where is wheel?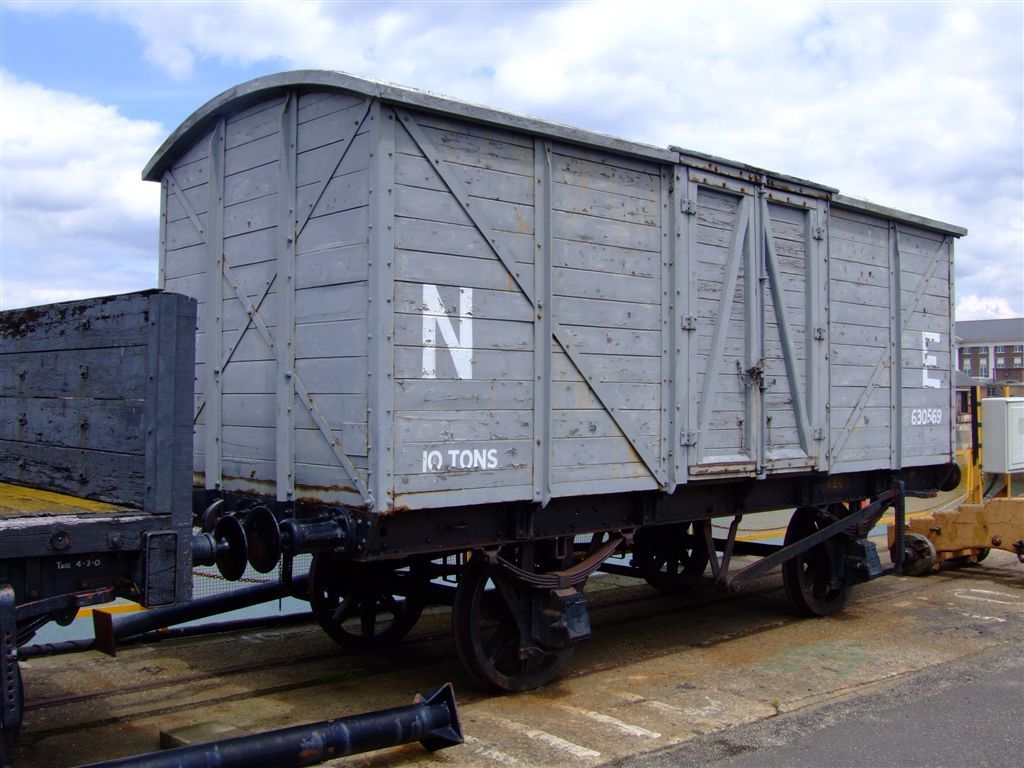
455:540:579:697.
